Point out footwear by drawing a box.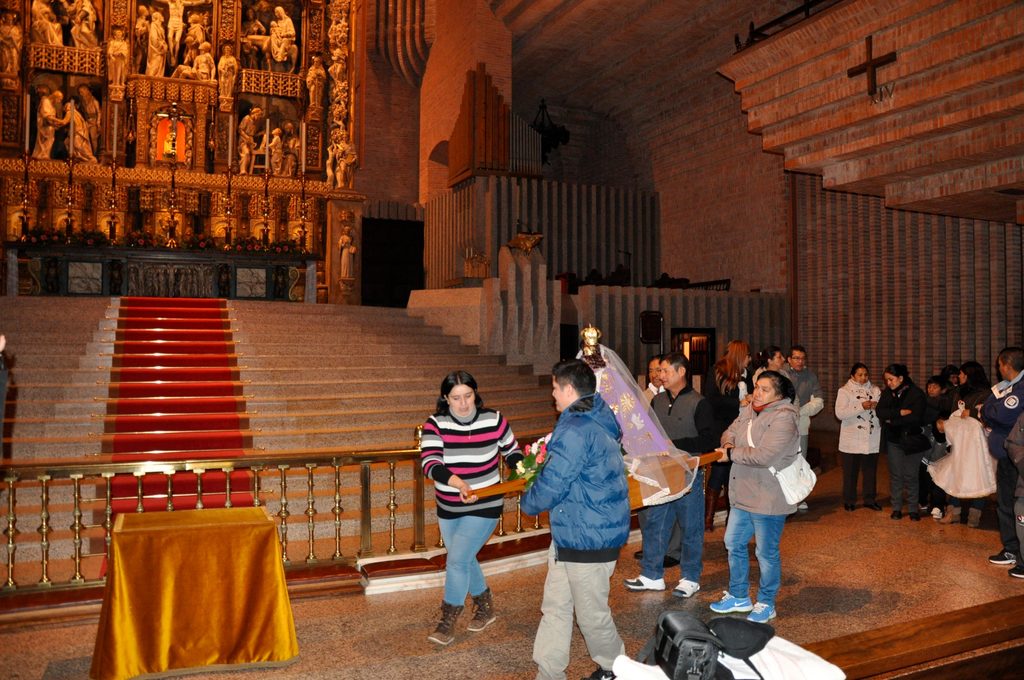
<region>867, 506, 879, 513</region>.
